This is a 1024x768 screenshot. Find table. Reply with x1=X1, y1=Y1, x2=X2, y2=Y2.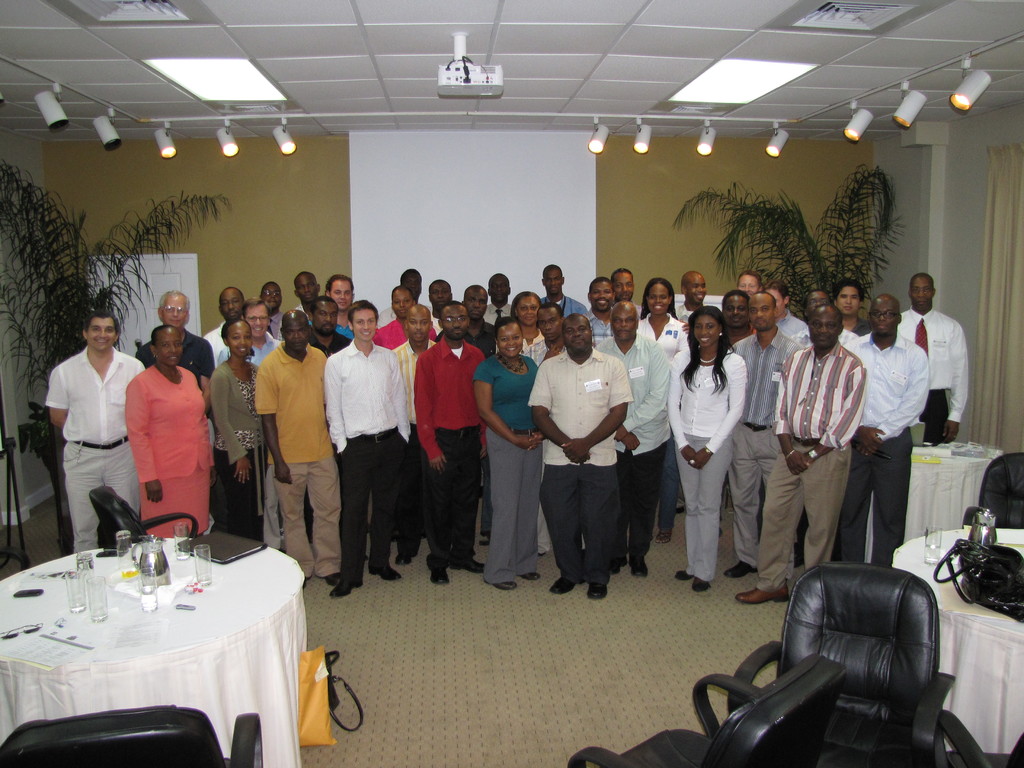
x1=891, y1=528, x2=1023, y2=752.
